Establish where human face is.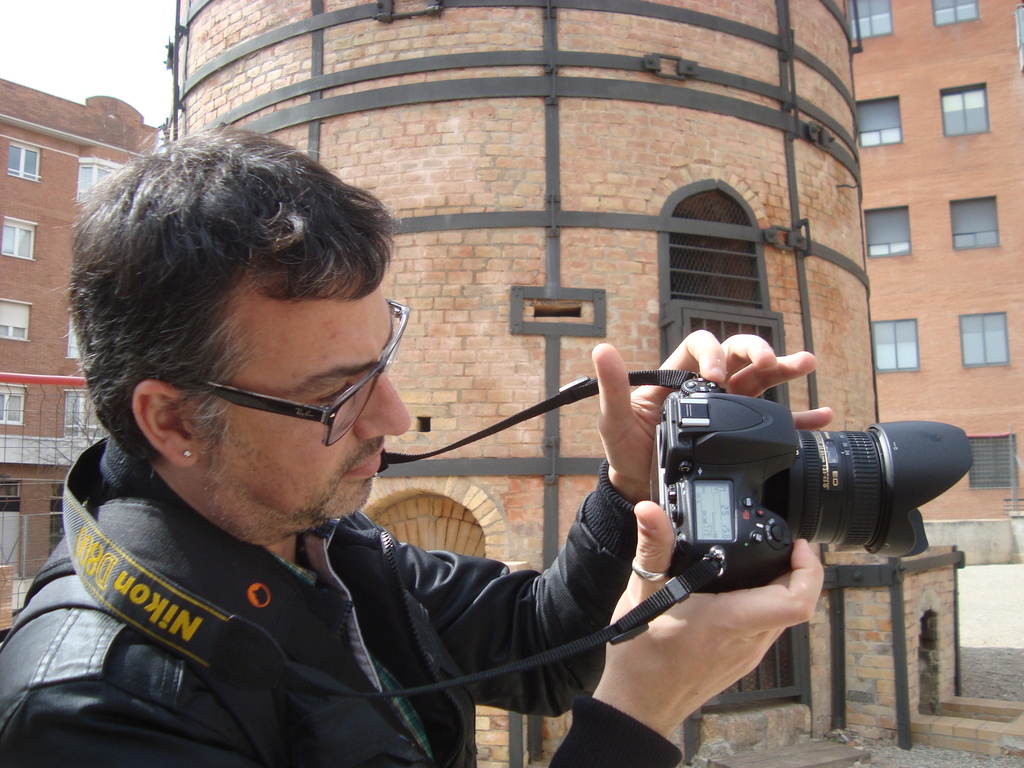
Established at crop(199, 278, 411, 526).
